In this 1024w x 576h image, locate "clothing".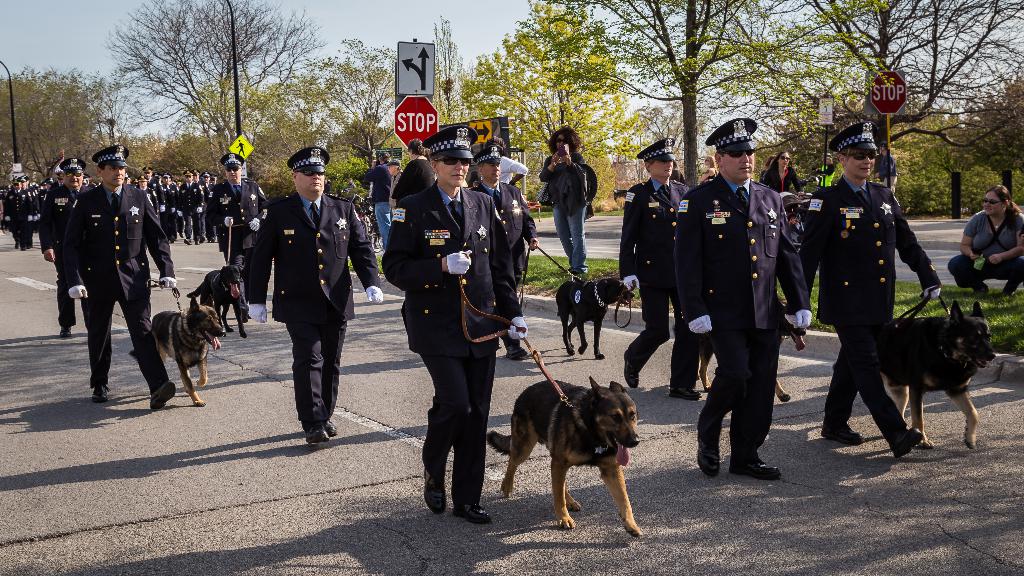
Bounding box: [x1=244, y1=171, x2=353, y2=406].
